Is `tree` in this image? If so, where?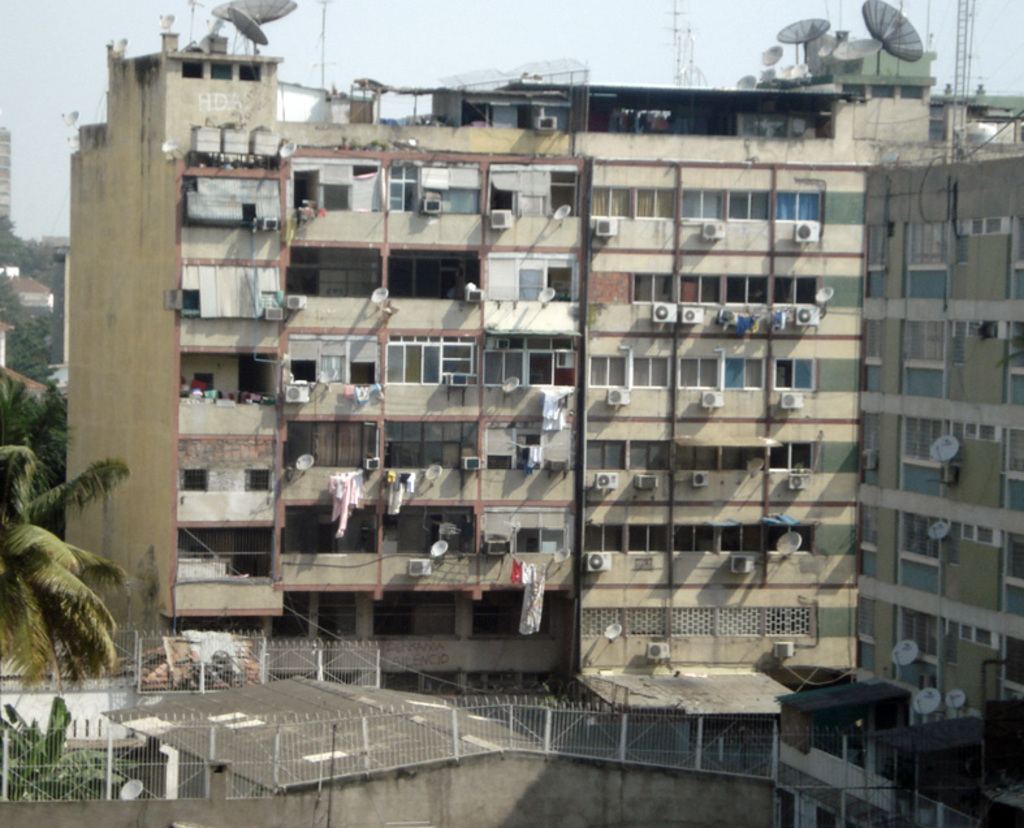
Yes, at {"x1": 0, "y1": 423, "x2": 144, "y2": 710}.
